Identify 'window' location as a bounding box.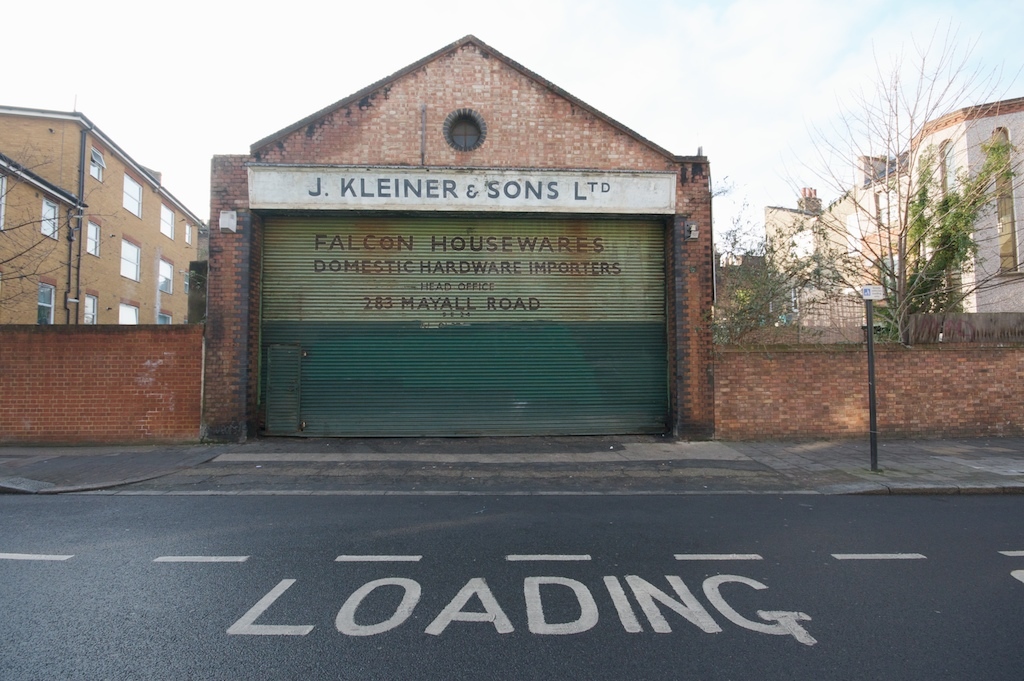
161:208:174:237.
